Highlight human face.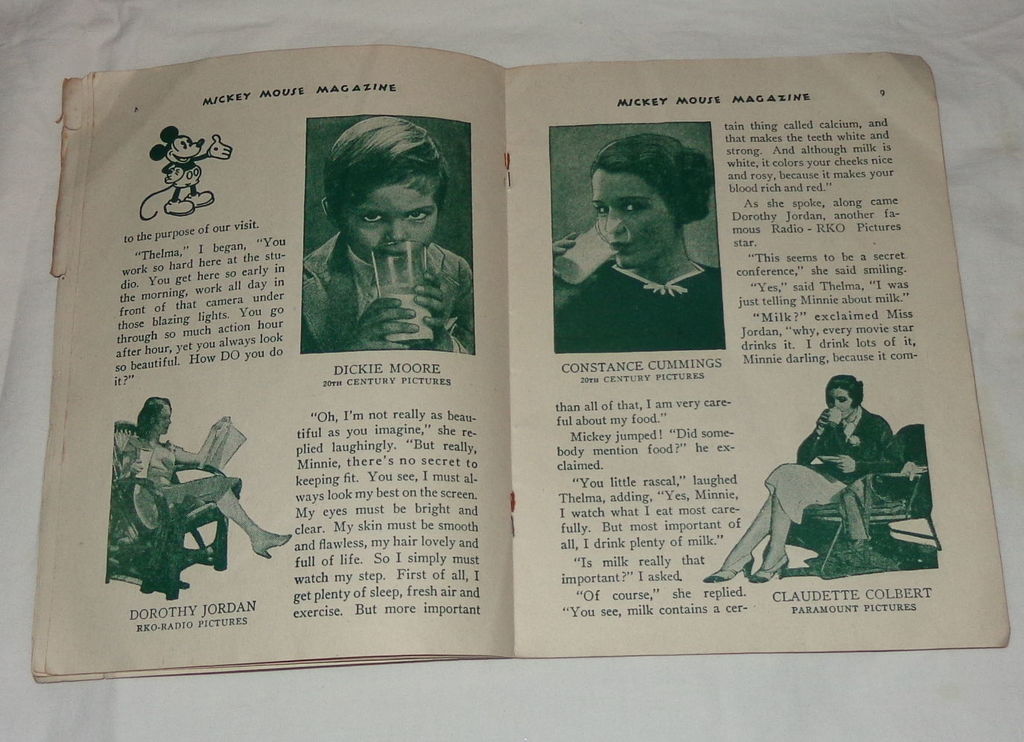
Highlighted region: region(341, 183, 437, 267).
